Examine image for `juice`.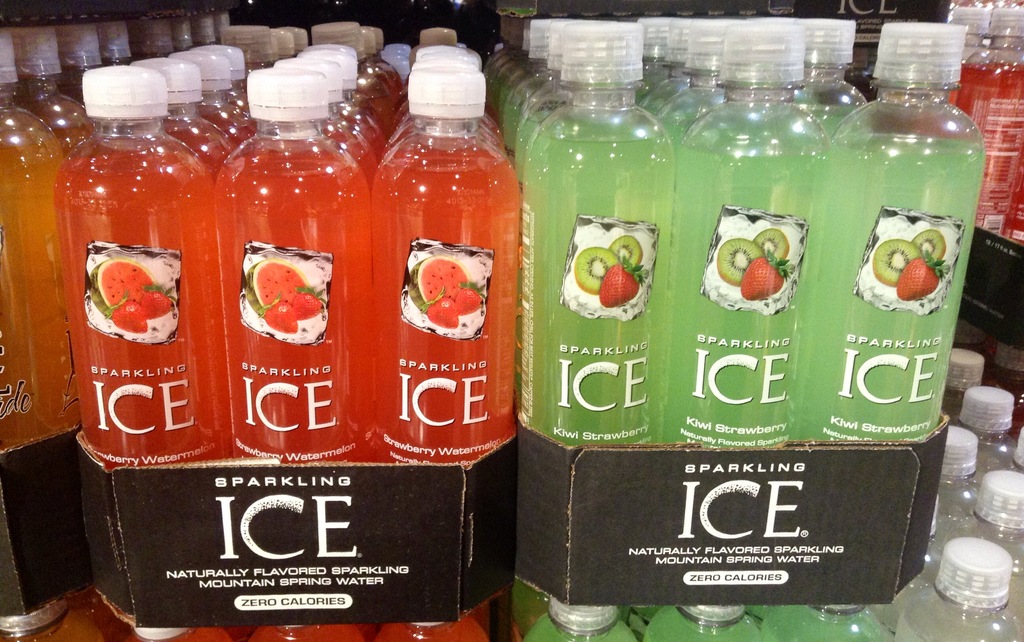
Examination result: <box>374,66,519,460</box>.
